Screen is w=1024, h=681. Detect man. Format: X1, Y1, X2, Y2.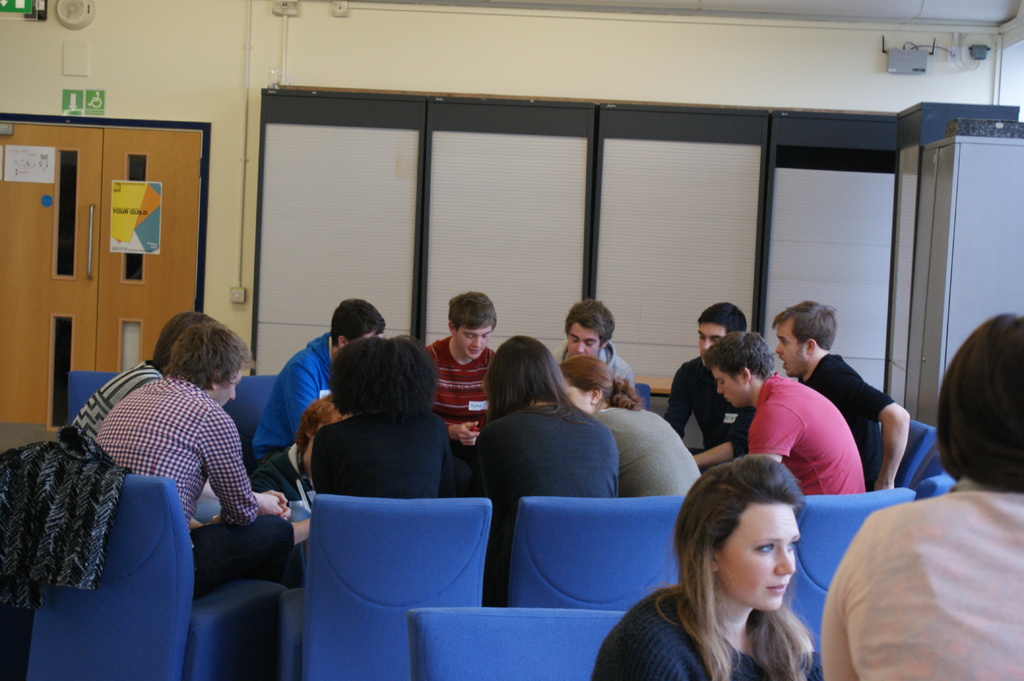
72, 307, 218, 443.
